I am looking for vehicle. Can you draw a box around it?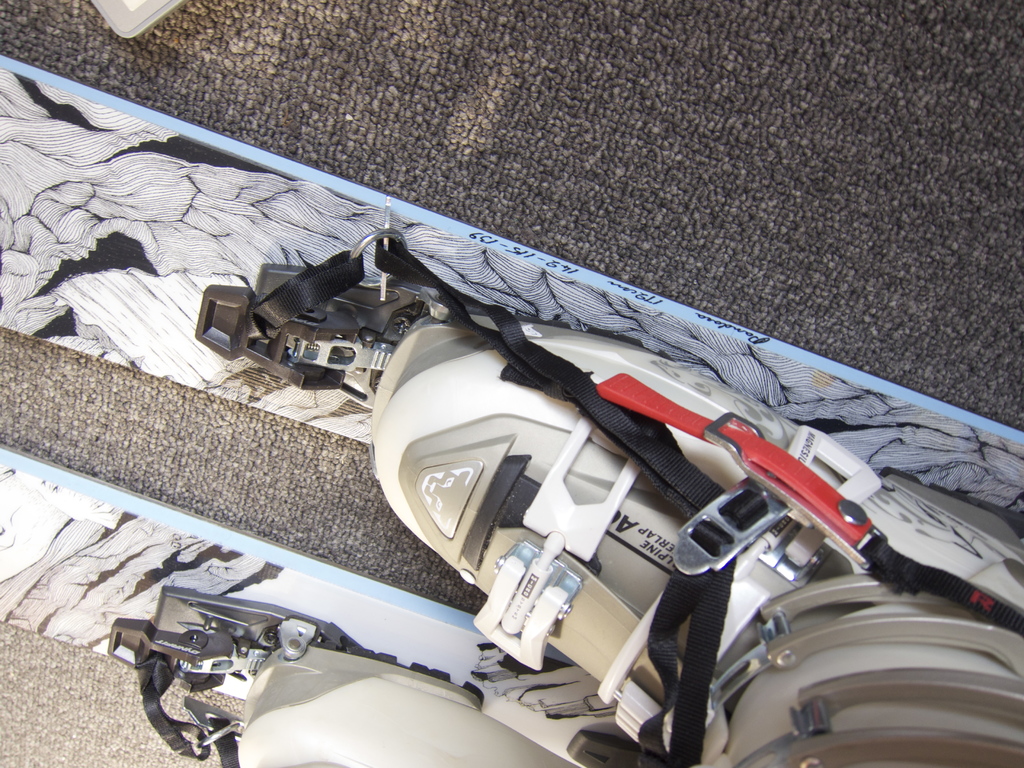
Sure, the bounding box is locate(106, 307, 1023, 767).
